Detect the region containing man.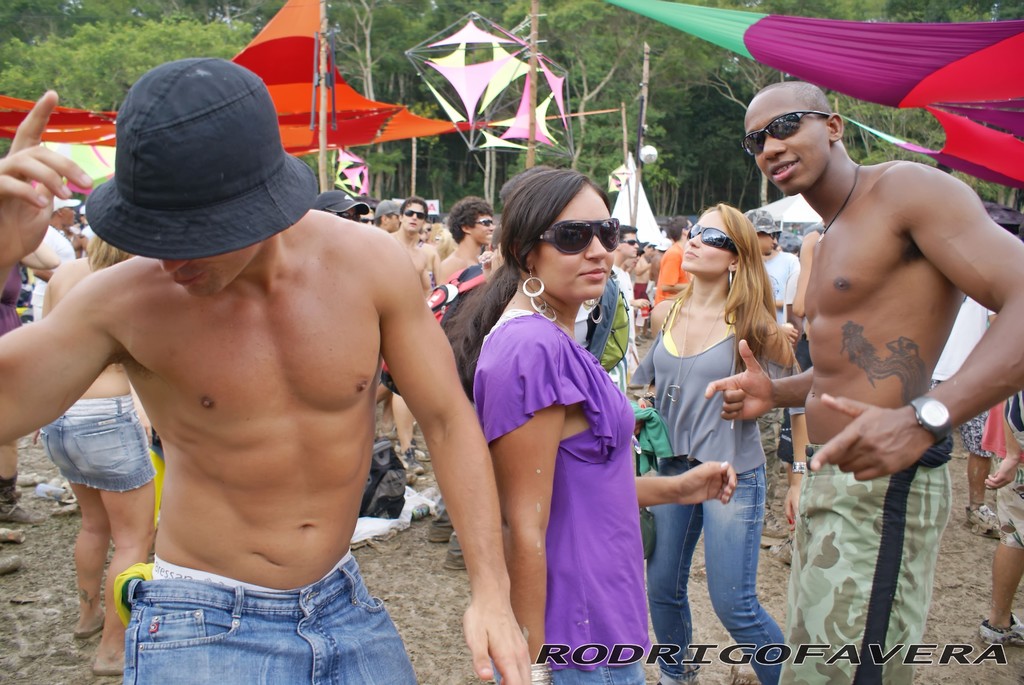
BBox(750, 65, 996, 667).
